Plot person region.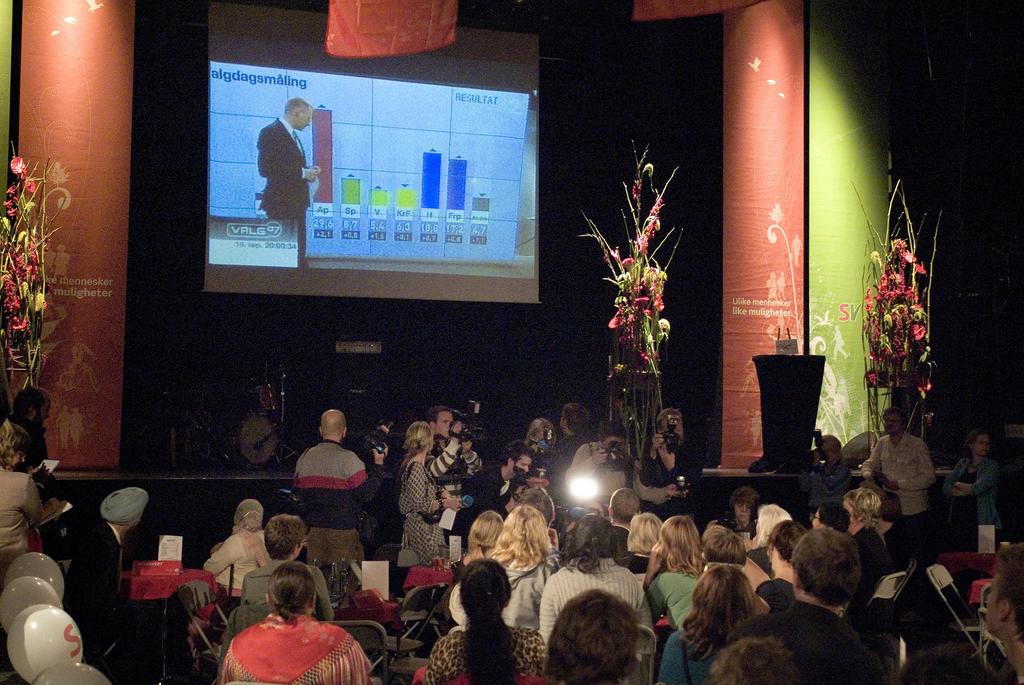
Plotted at {"x1": 736, "y1": 524, "x2": 886, "y2": 684}.
